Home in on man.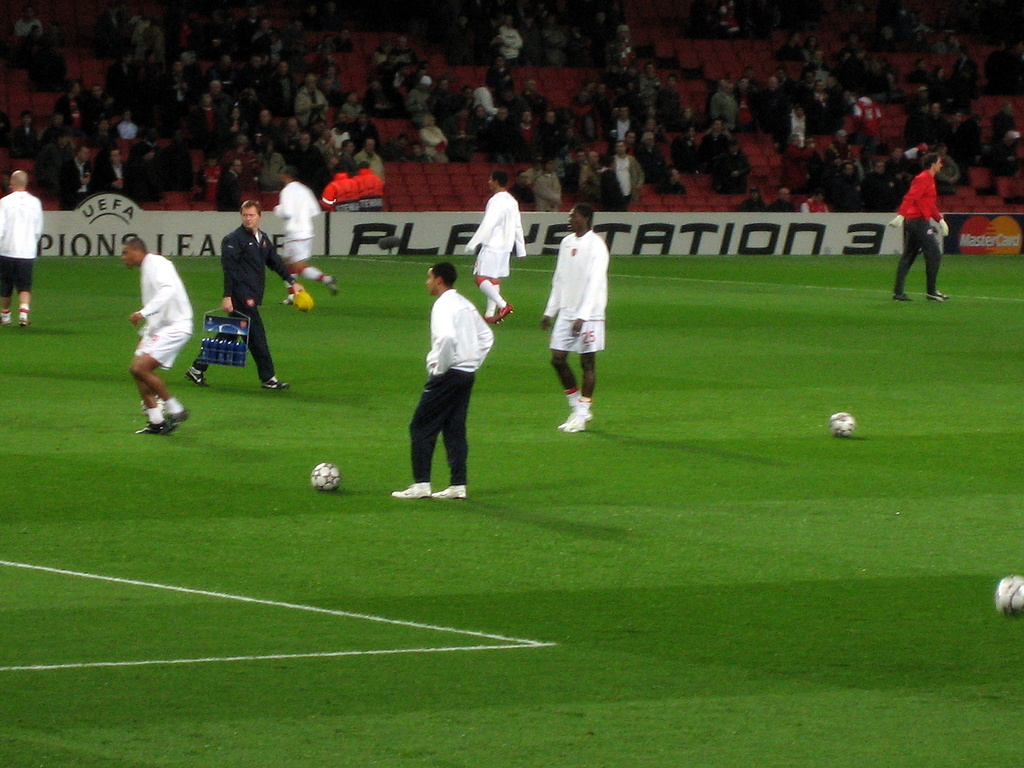
Homed in at Rect(534, 157, 564, 212).
